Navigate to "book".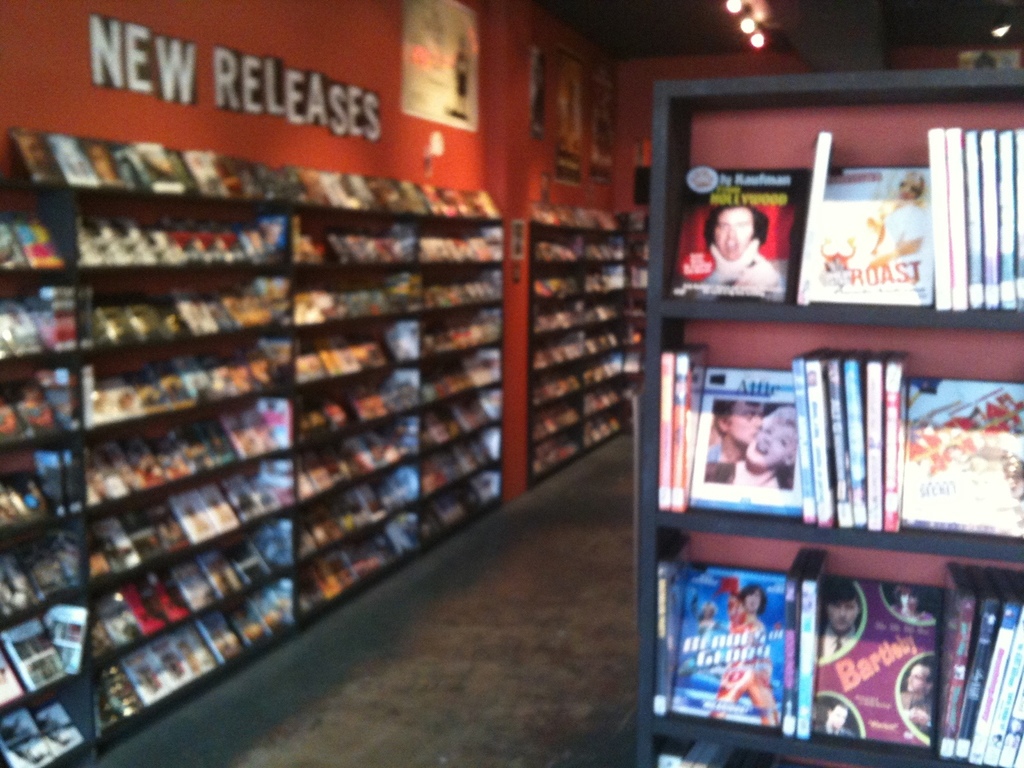
Navigation target: Rect(671, 337, 707, 513).
